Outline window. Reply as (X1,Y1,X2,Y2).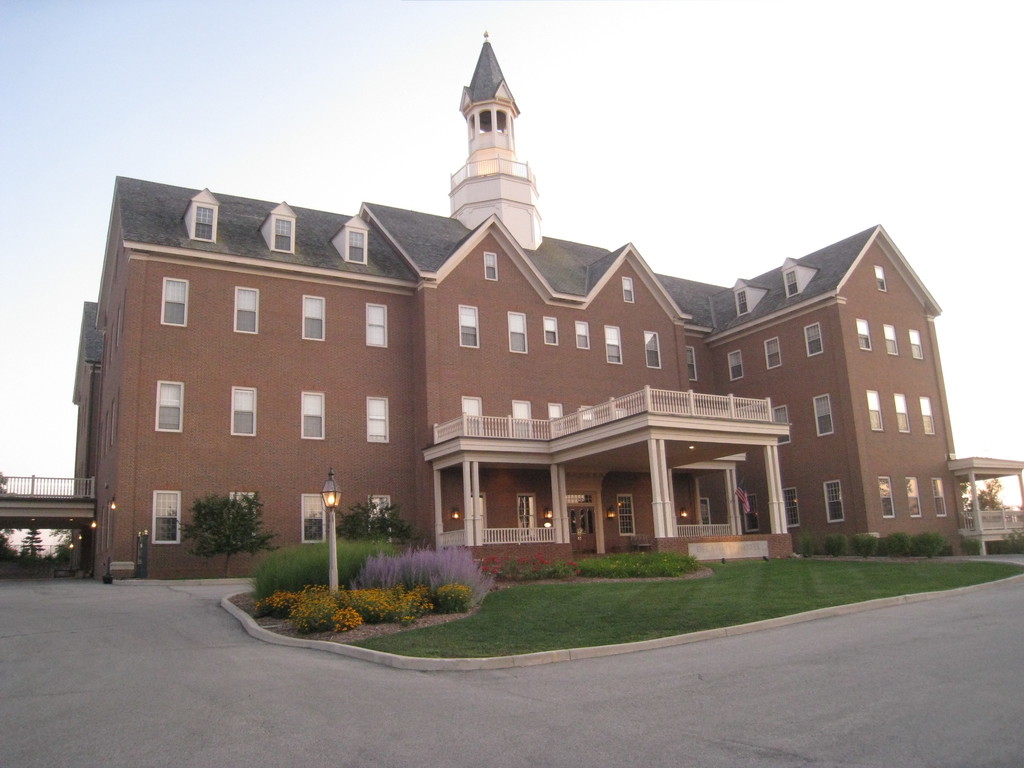
(232,388,255,434).
